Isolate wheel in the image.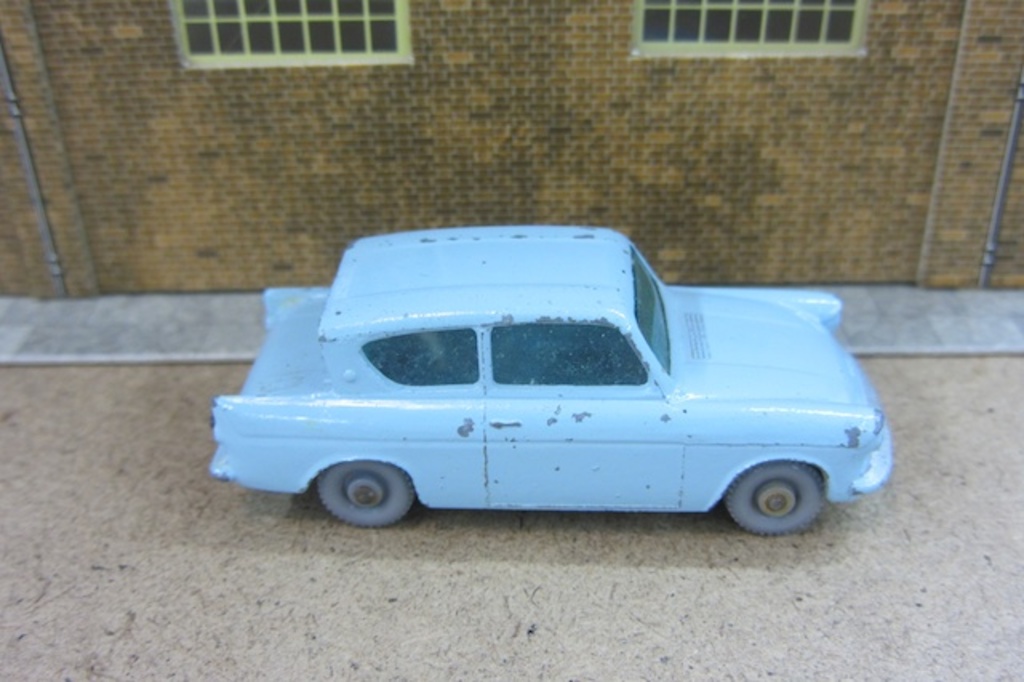
Isolated region: 722:466:824:528.
